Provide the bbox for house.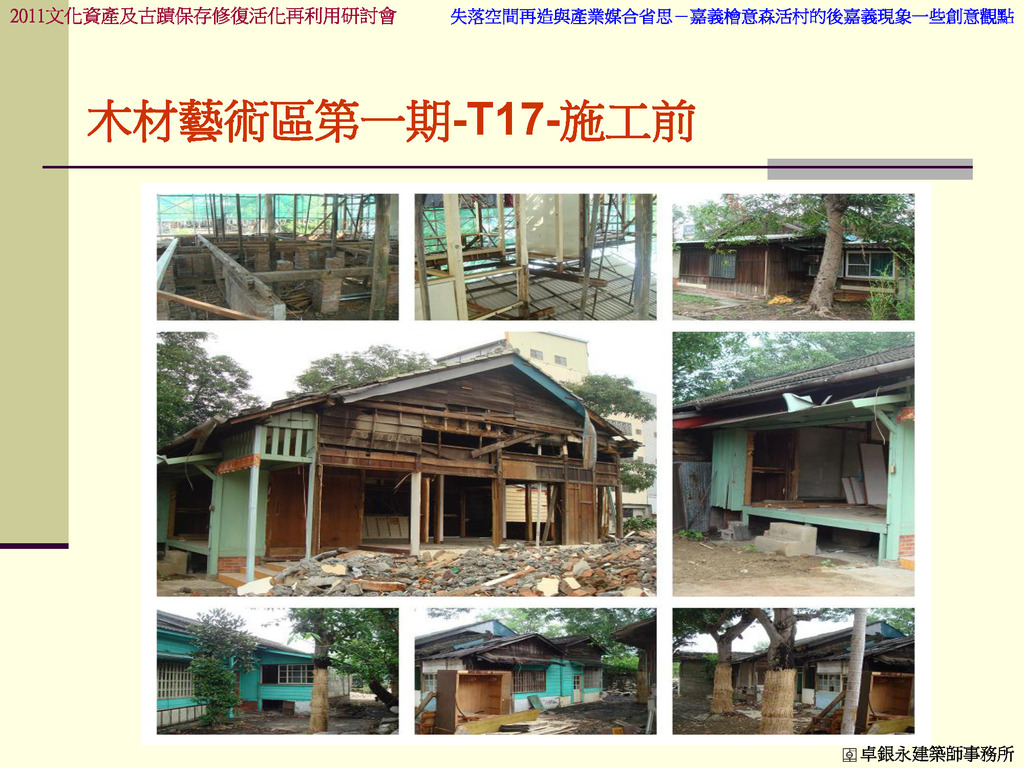
x1=680, y1=225, x2=913, y2=303.
